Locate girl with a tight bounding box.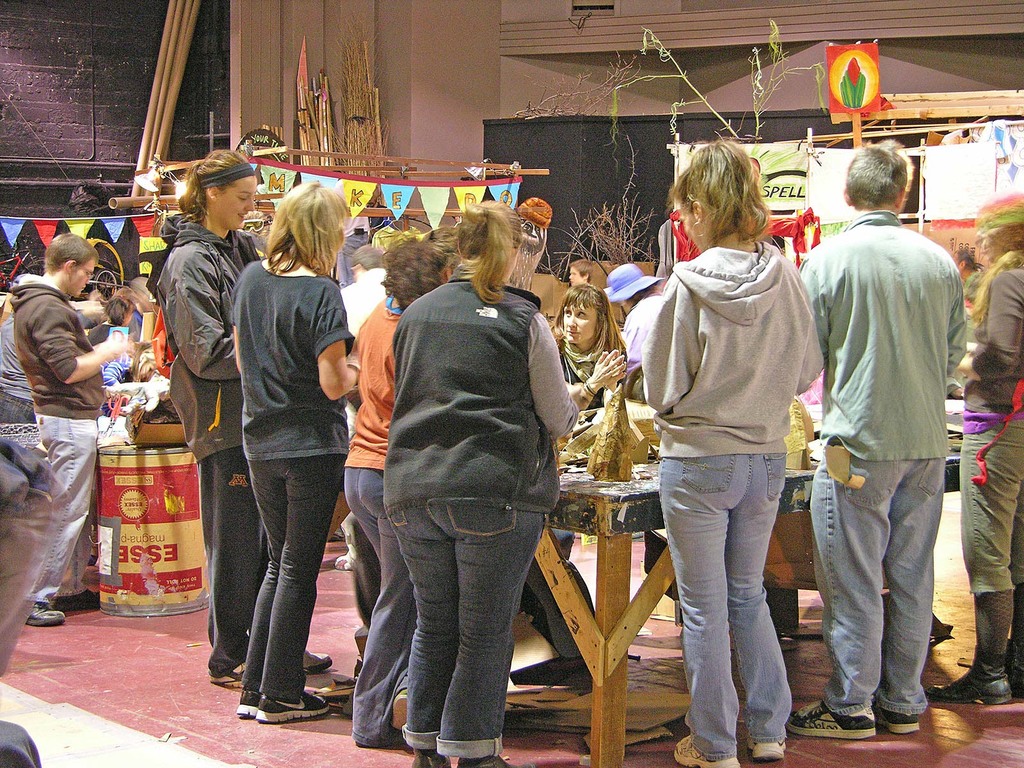
[x1=236, y1=180, x2=358, y2=724].
